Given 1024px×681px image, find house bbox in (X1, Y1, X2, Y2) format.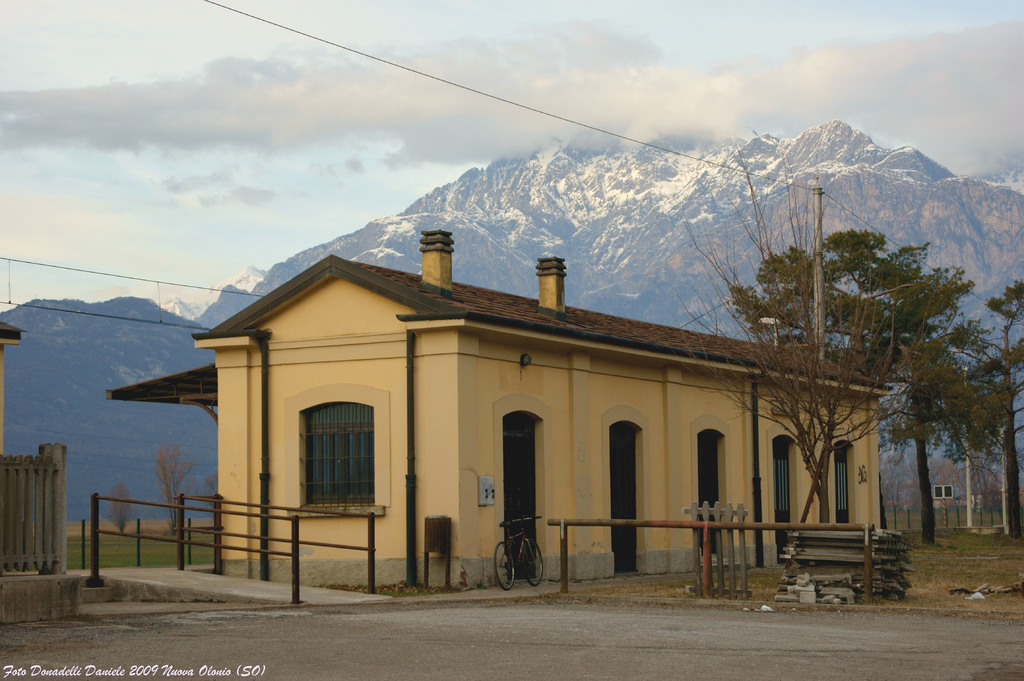
(143, 214, 919, 598).
